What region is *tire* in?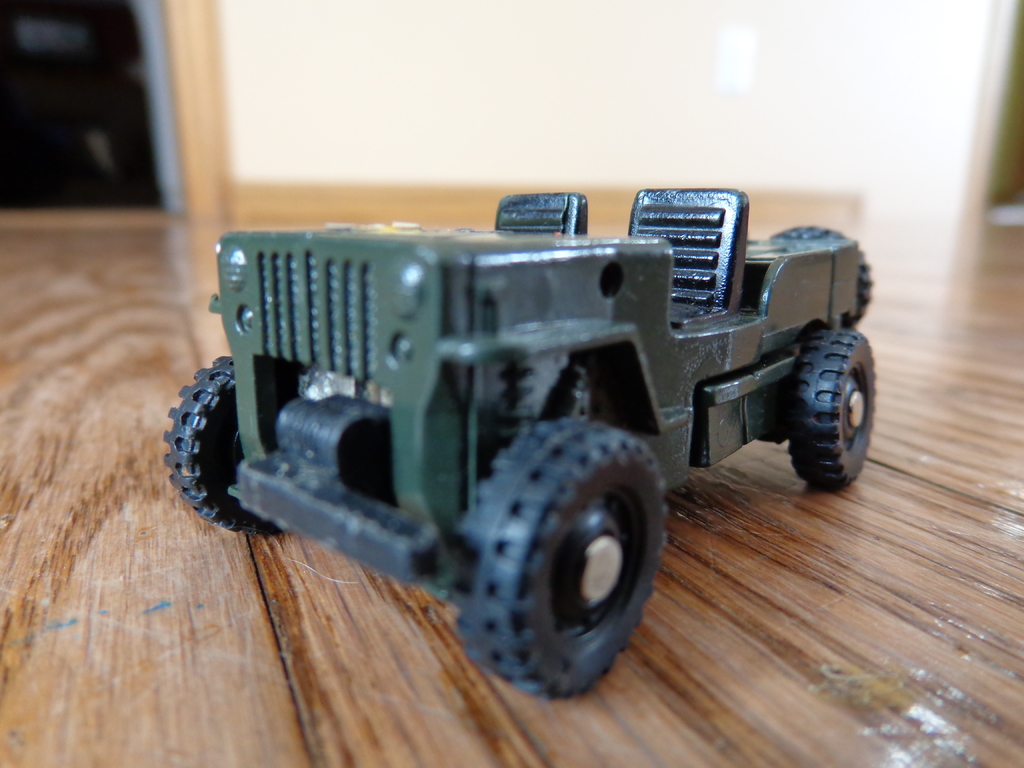
<region>450, 413, 666, 703</region>.
